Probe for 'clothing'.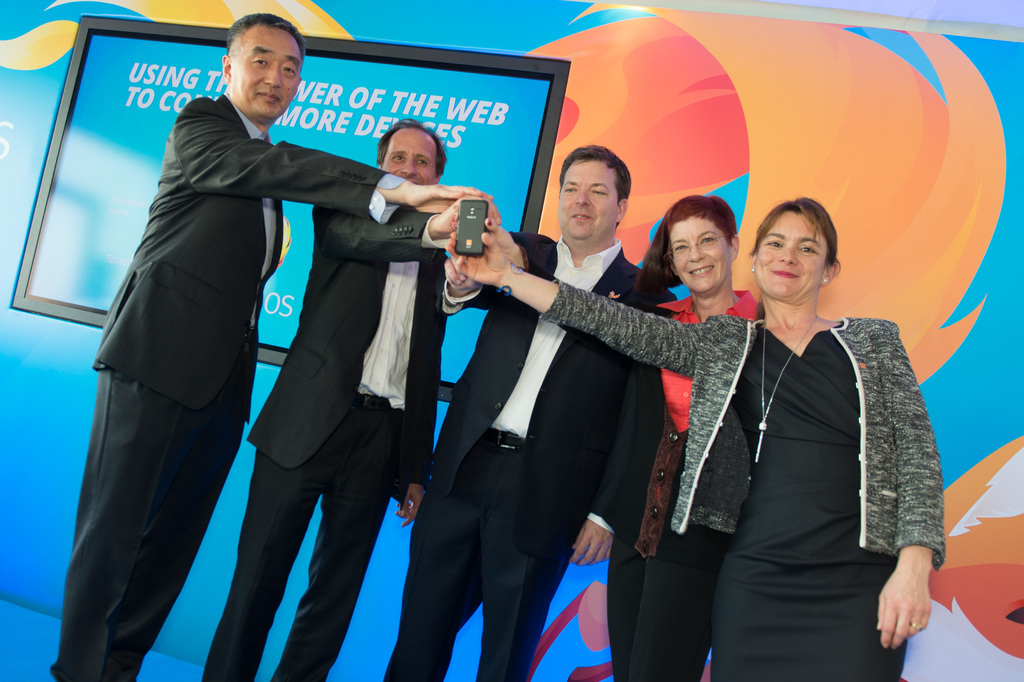
Probe result: x1=378 y1=229 x2=680 y2=681.
